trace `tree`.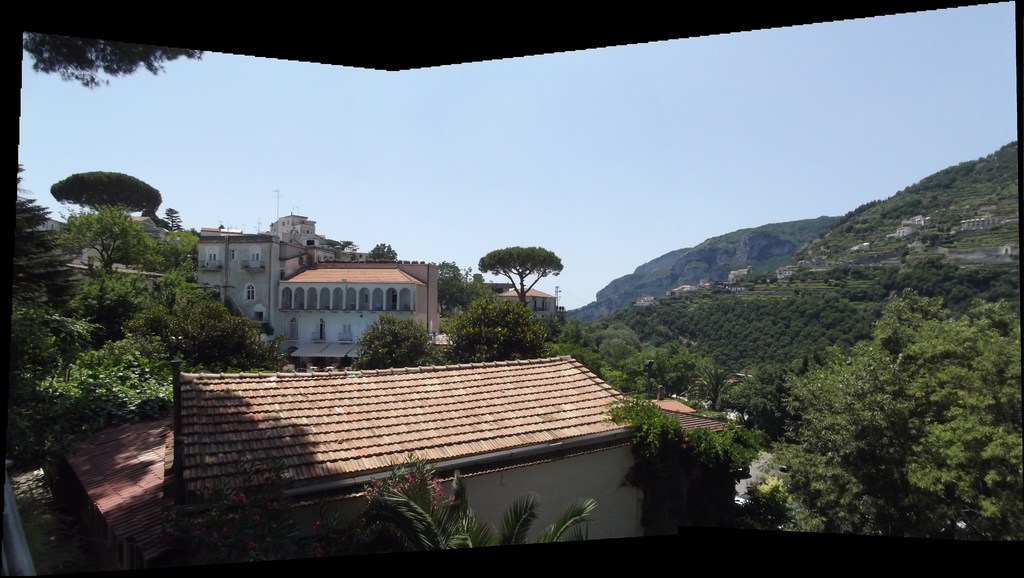
Traced to detection(362, 241, 396, 262).
